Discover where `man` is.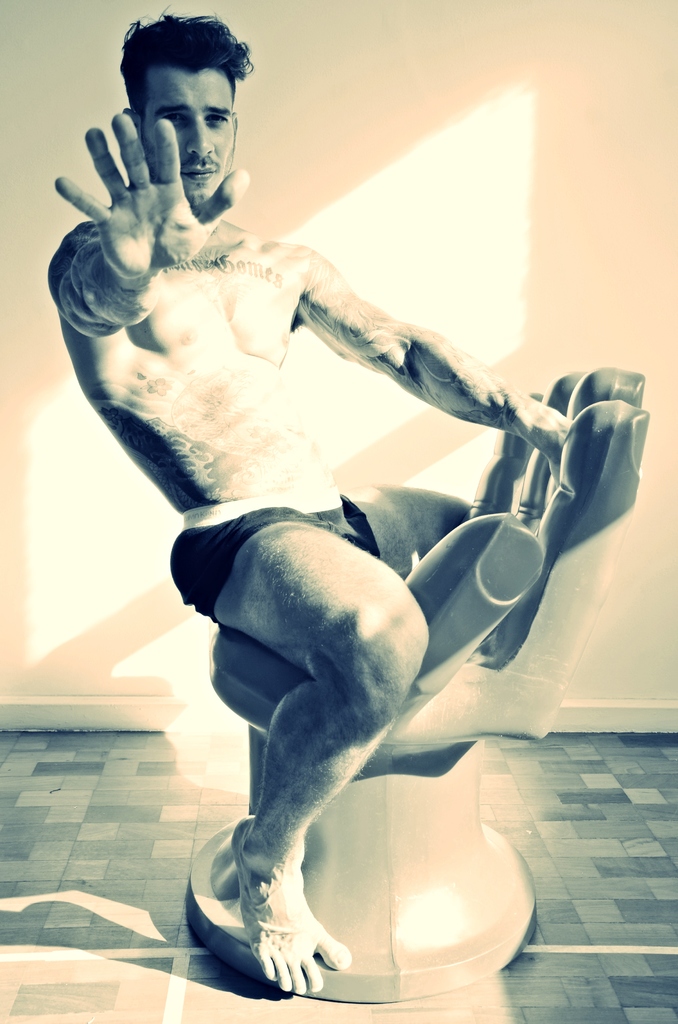
Discovered at box(53, 72, 612, 927).
